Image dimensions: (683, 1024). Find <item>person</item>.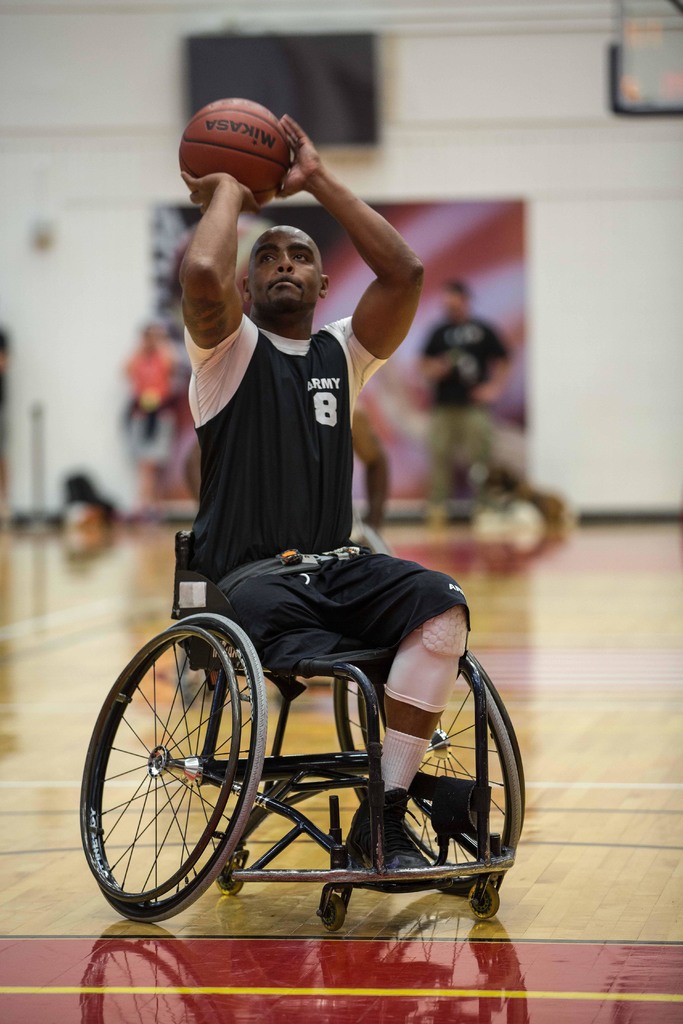
(left=149, top=98, right=434, bottom=703).
